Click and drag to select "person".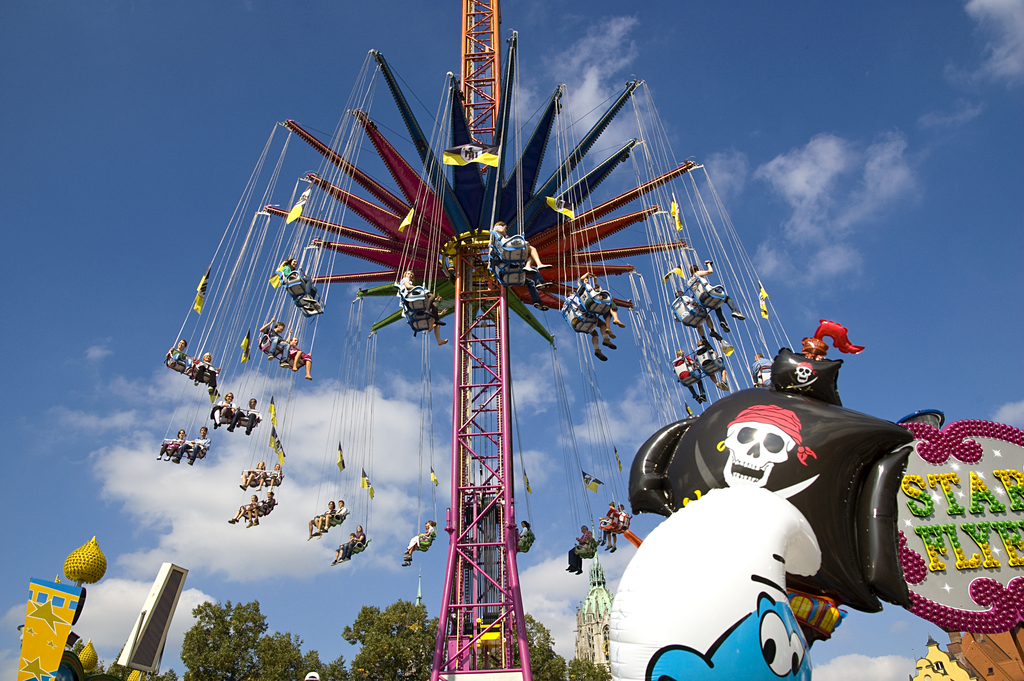
Selection: [x1=600, y1=504, x2=618, y2=548].
